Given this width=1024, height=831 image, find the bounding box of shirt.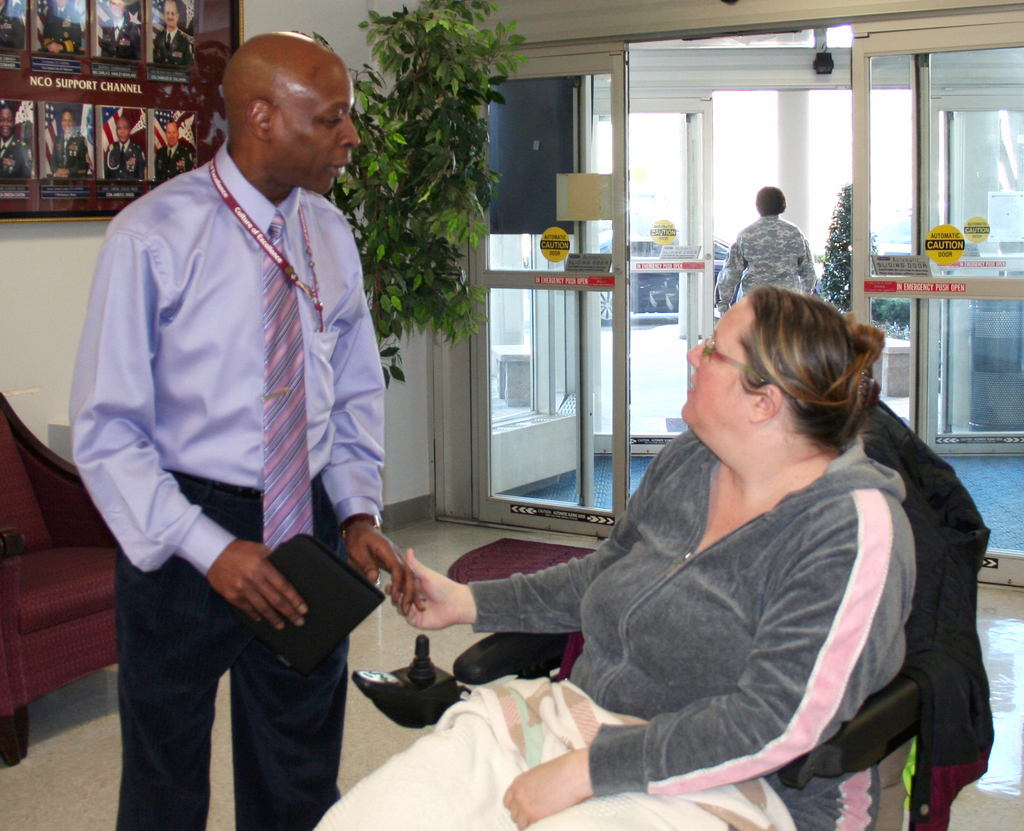
[82, 143, 397, 631].
